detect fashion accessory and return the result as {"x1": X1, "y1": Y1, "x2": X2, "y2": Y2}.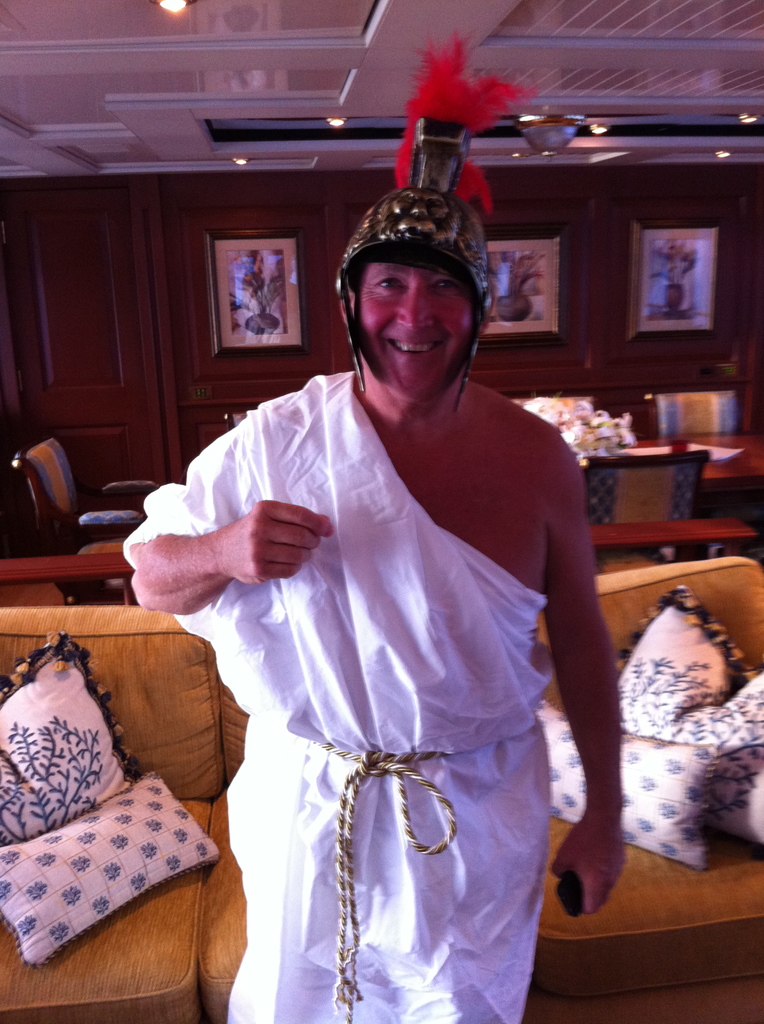
{"x1": 331, "y1": 29, "x2": 539, "y2": 409}.
